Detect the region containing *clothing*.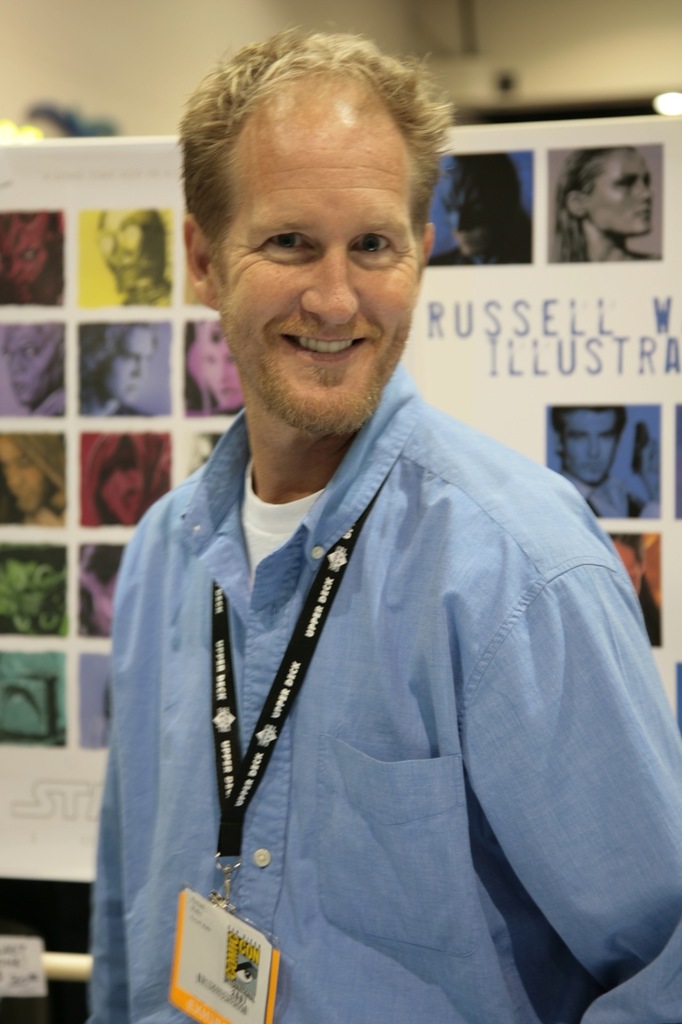
pyautogui.locateOnScreen(109, 403, 152, 415).
